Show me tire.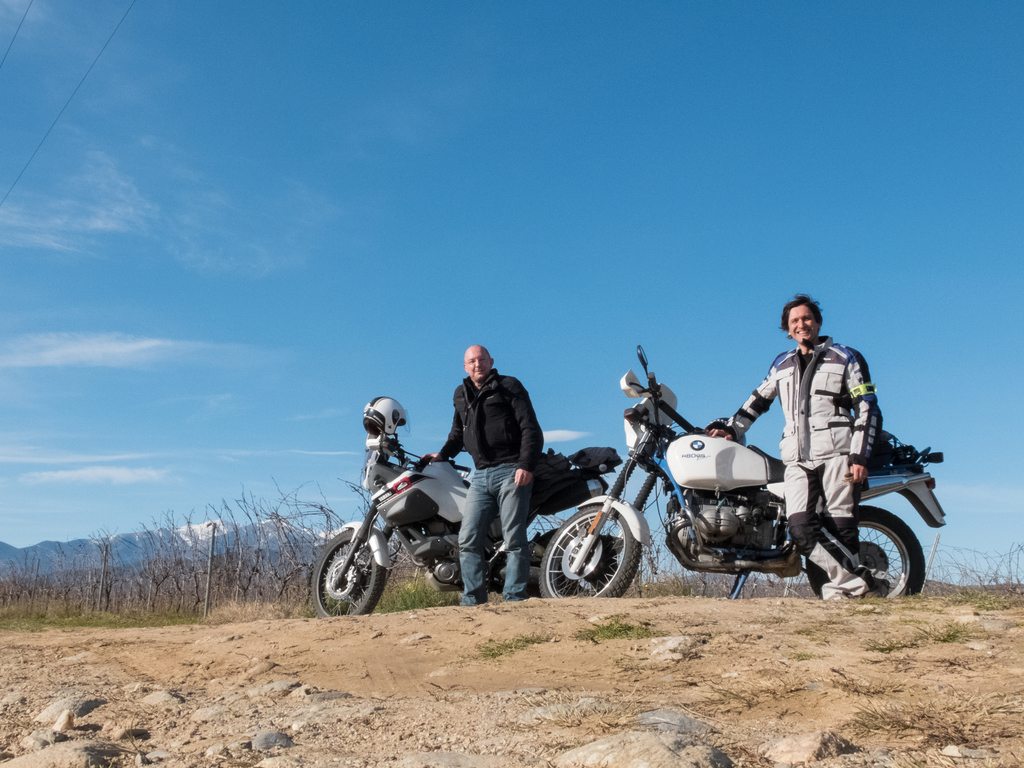
tire is here: [541,500,642,601].
